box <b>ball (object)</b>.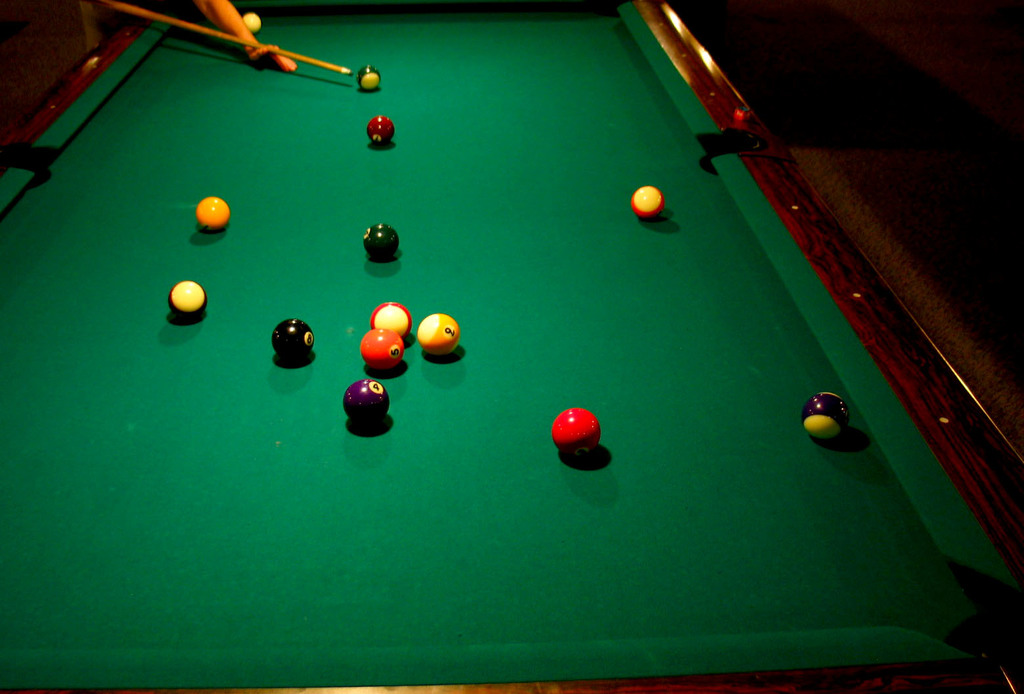
crop(630, 184, 663, 214).
